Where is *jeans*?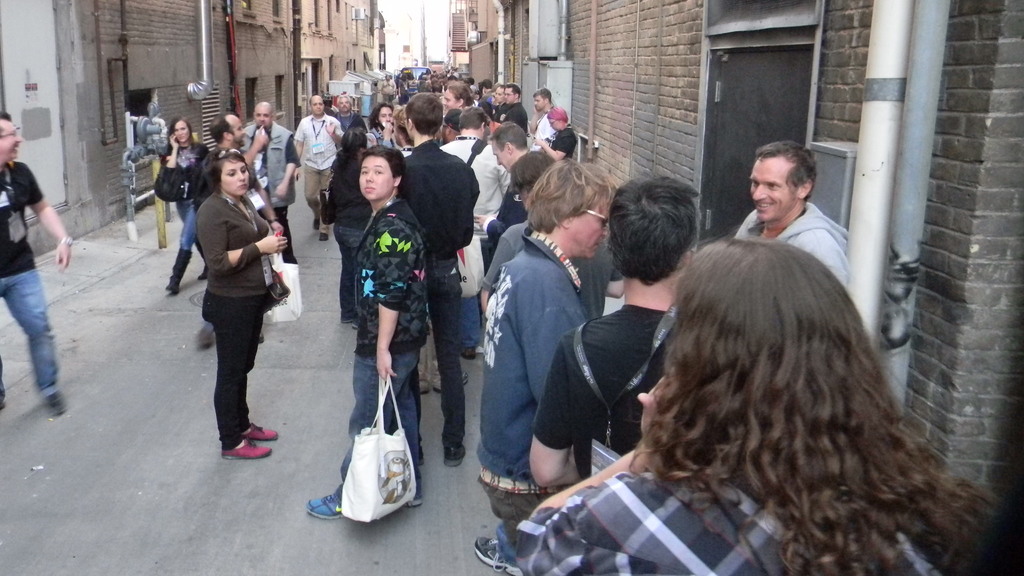
box(420, 264, 463, 449).
